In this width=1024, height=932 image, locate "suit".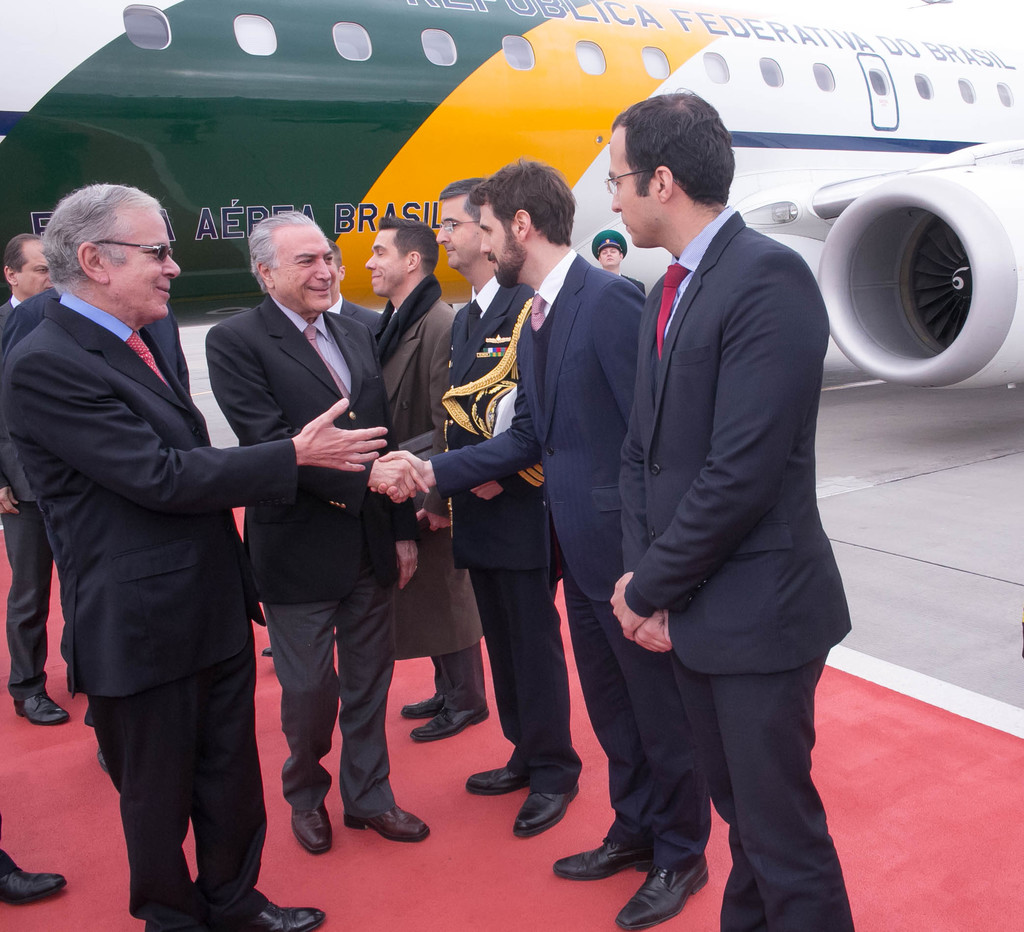
Bounding box: left=381, top=293, right=459, bottom=663.
